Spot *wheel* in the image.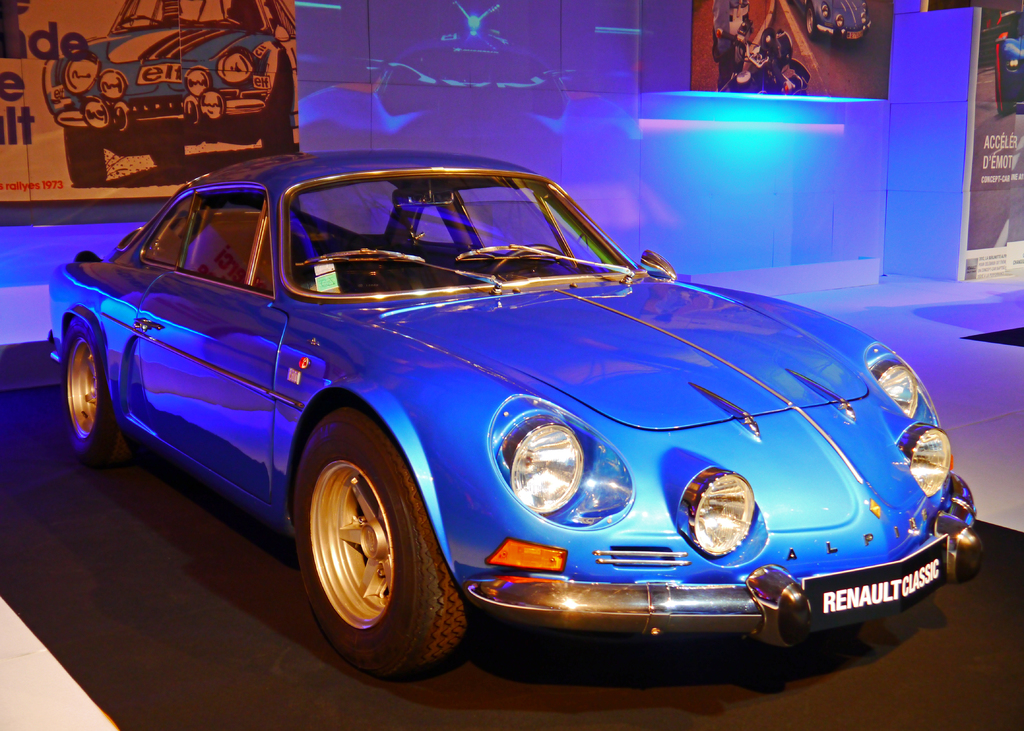
*wheel* found at (488, 241, 569, 275).
